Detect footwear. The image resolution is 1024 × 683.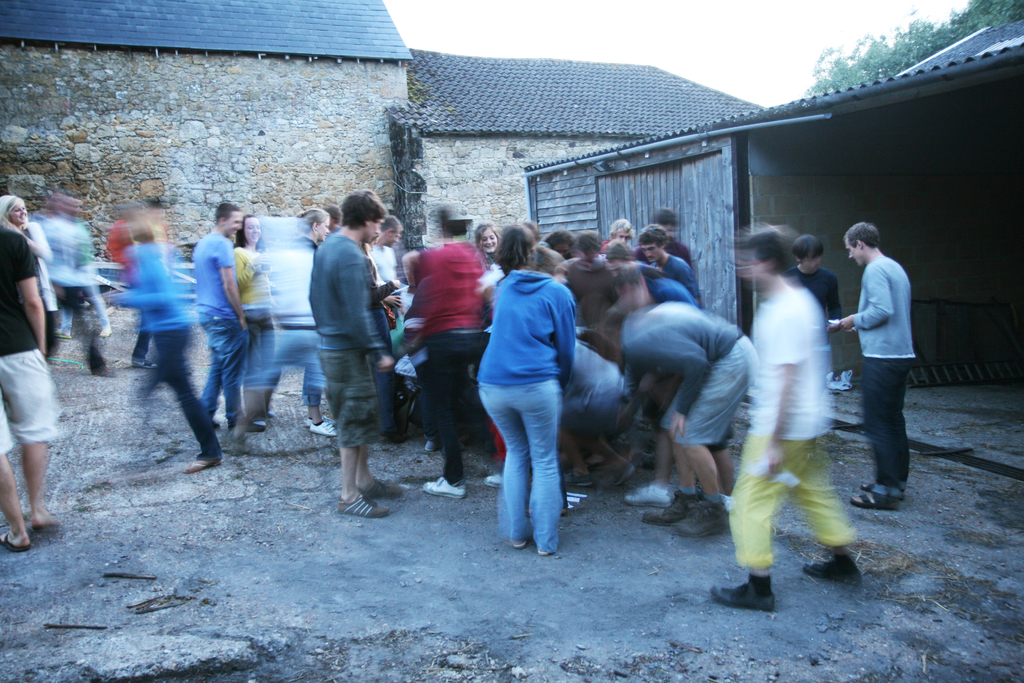
region(602, 466, 640, 488).
